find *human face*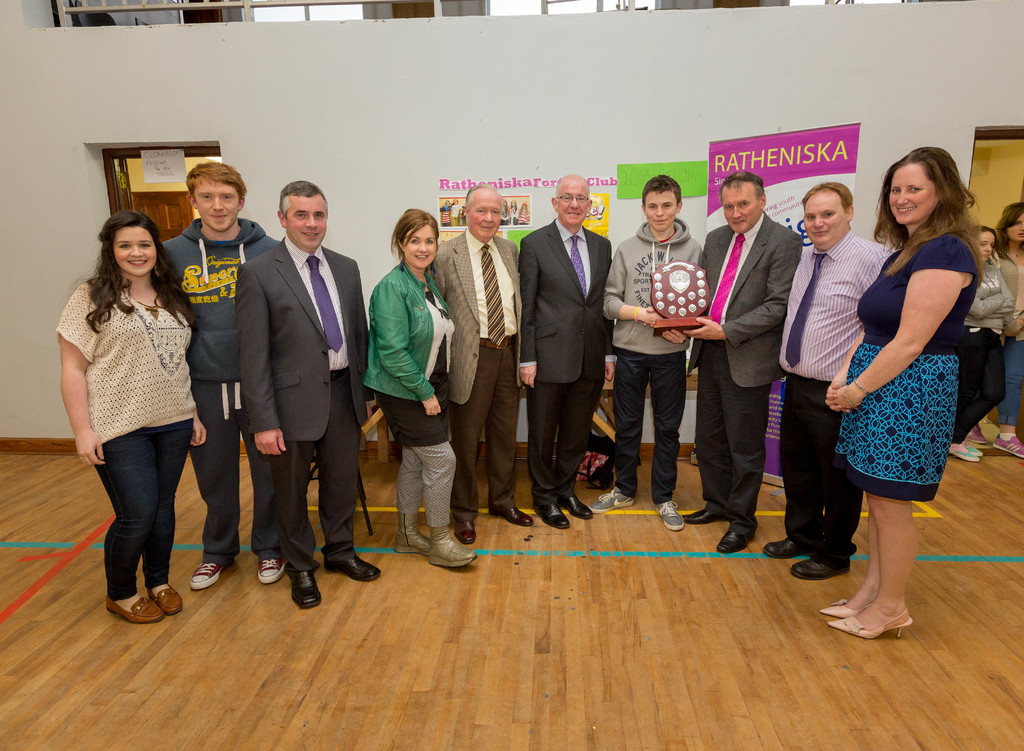
x1=884, y1=164, x2=934, y2=227
